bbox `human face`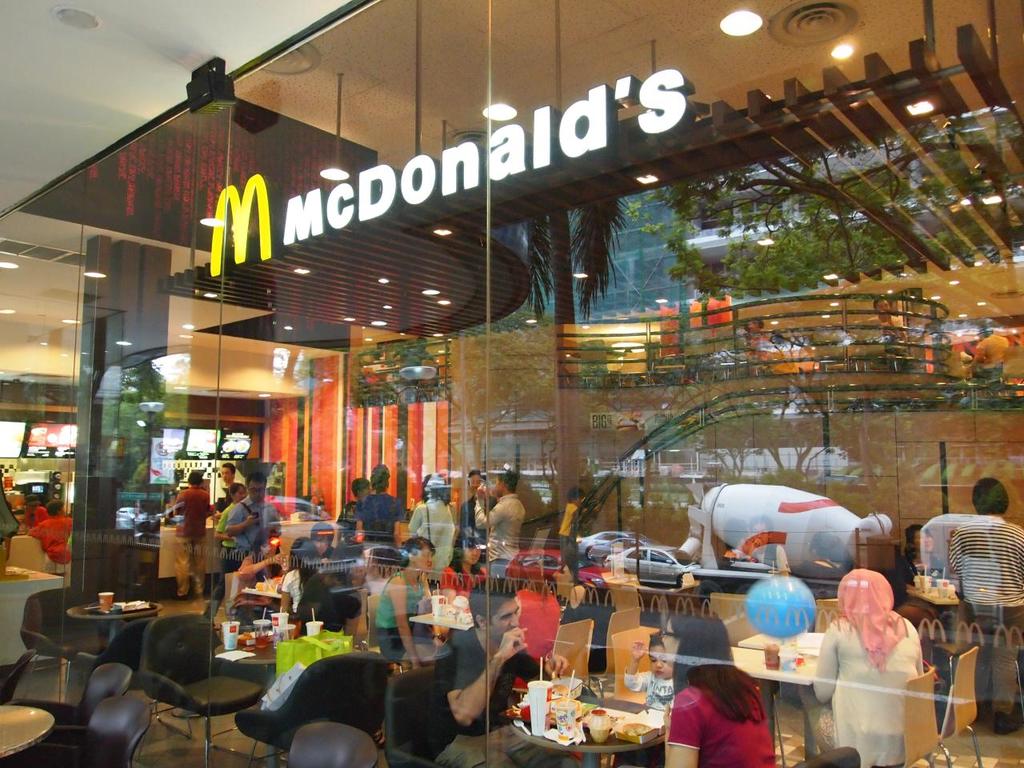
[248,482,266,504]
